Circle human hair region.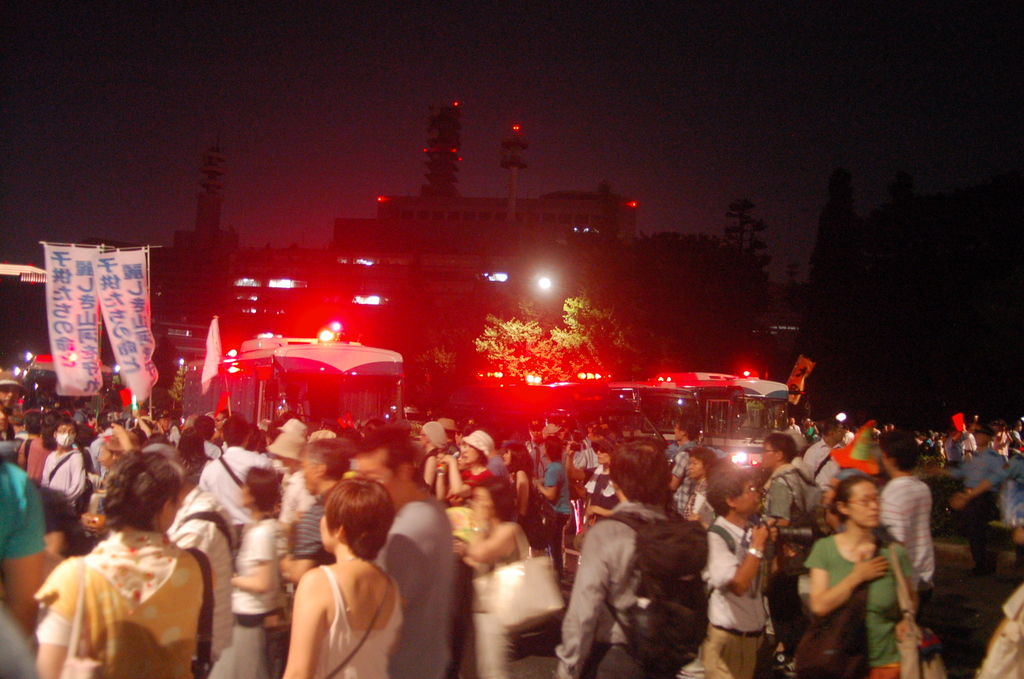
Region: [left=313, top=482, right=393, bottom=584].
